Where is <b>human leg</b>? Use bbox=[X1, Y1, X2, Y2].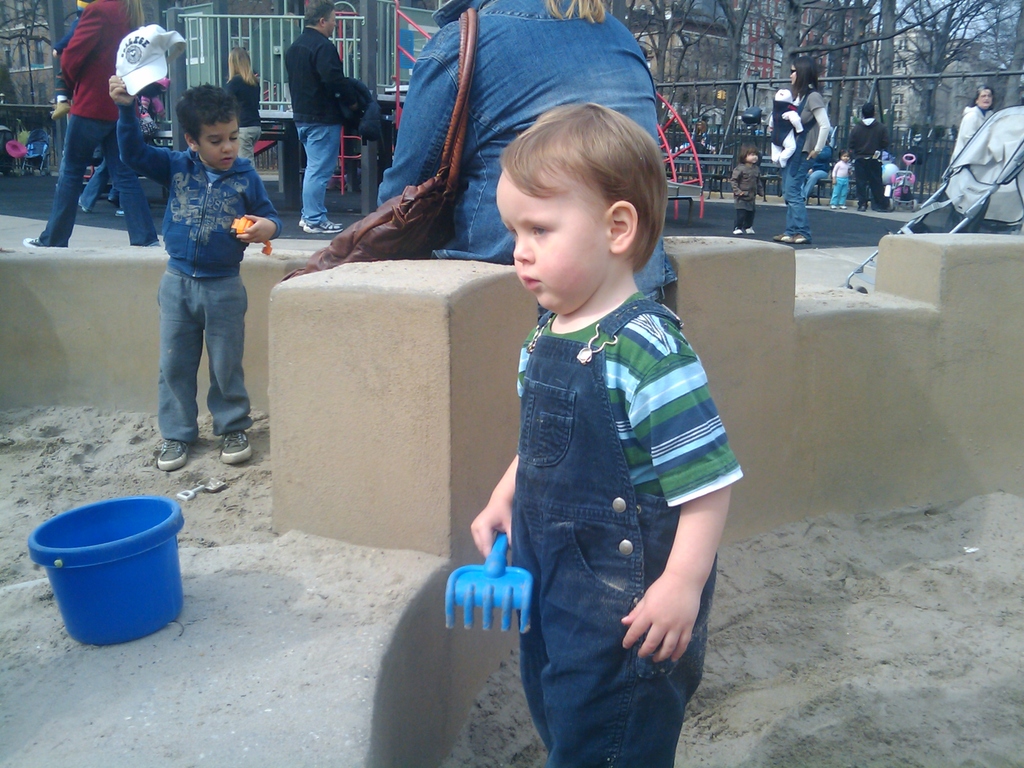
bbox=[209, 273, 239, 461].
